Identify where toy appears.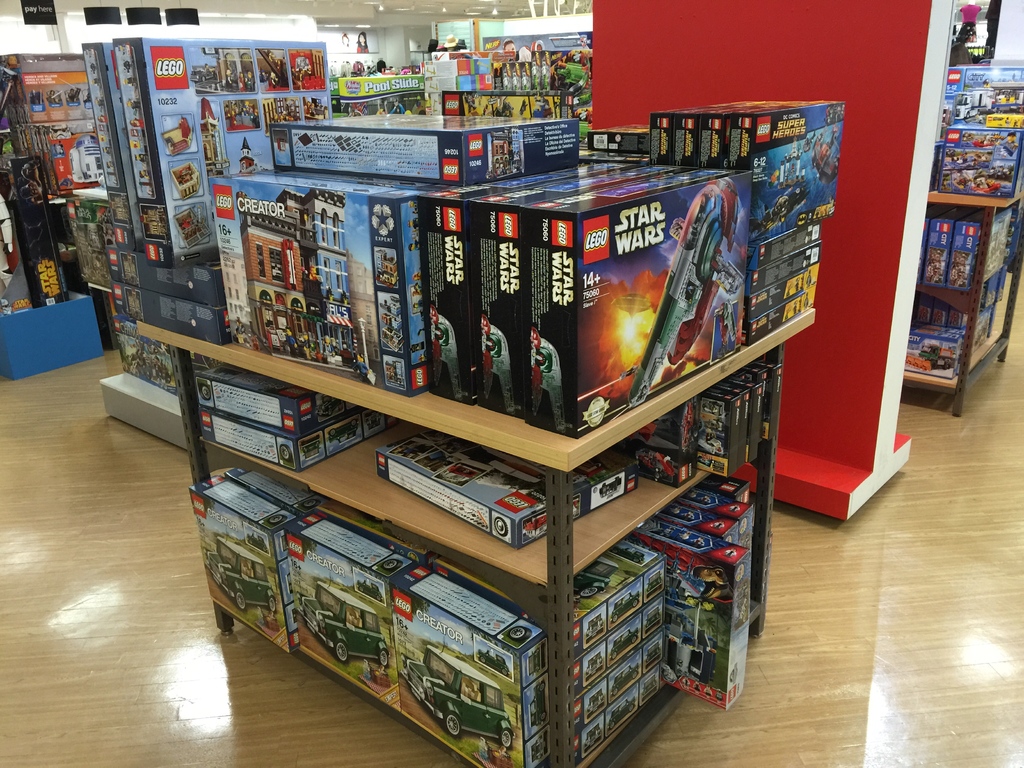
Appears at bbox=[582, 461, 604, 481].
